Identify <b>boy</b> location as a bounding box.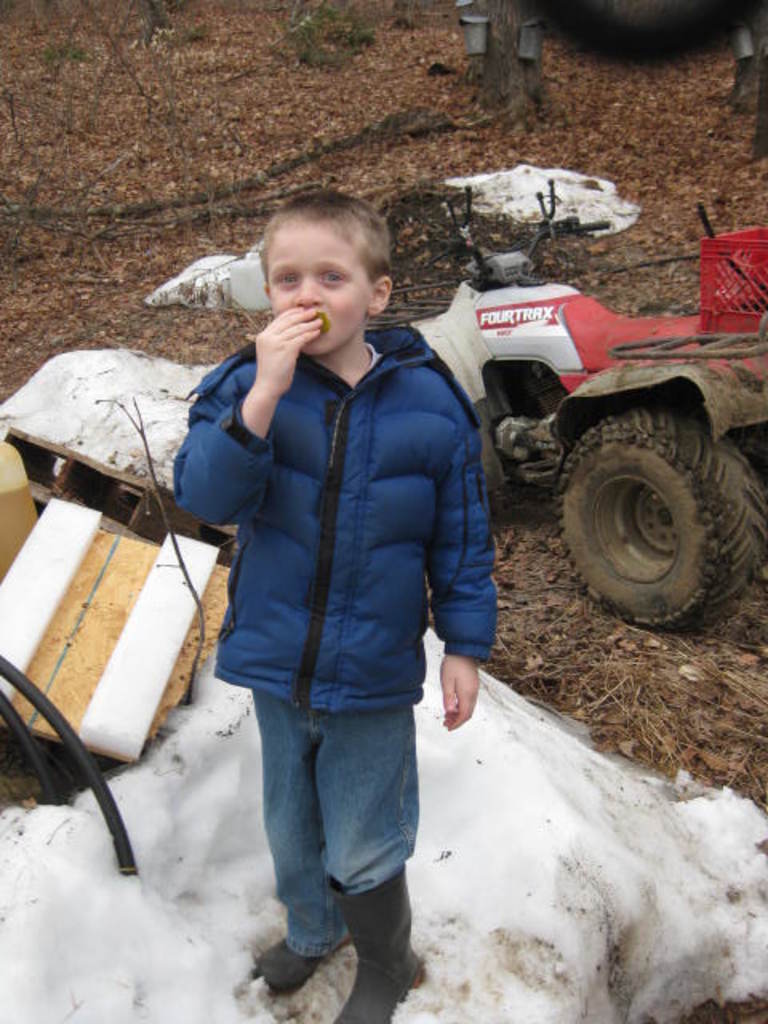
[x1=174, y1=189, x2=499, y2=1022].
